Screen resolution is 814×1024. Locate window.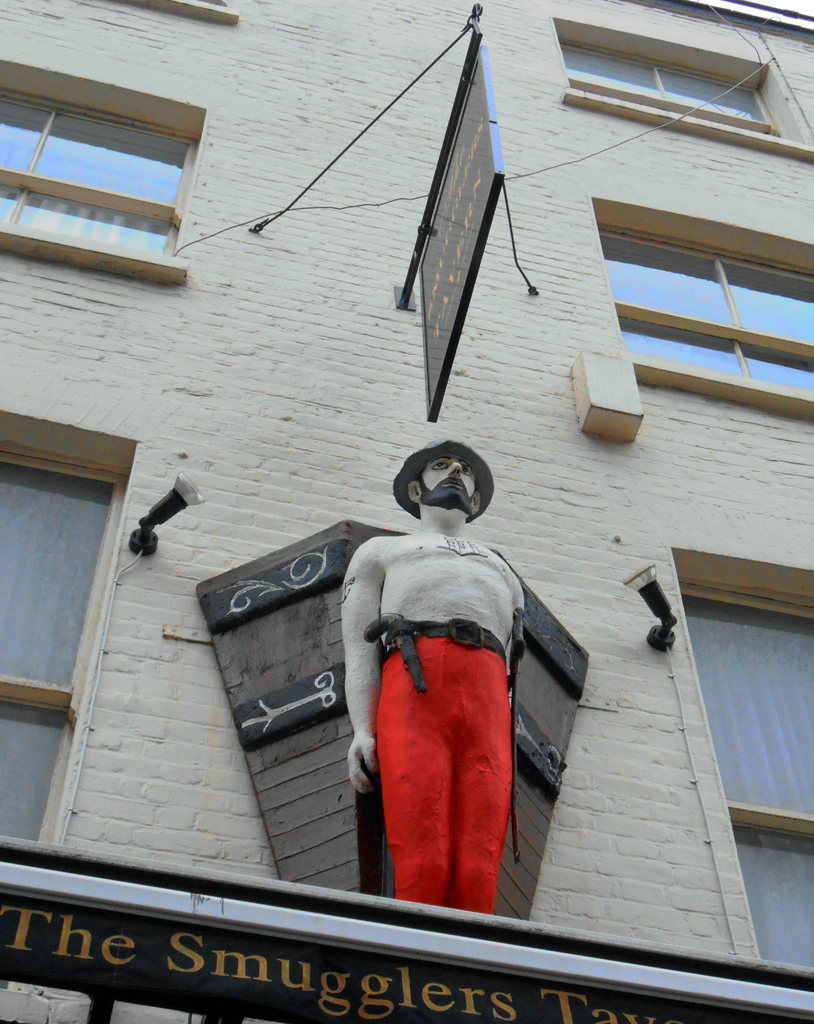
bbox=(585, 189, 813, 392).
